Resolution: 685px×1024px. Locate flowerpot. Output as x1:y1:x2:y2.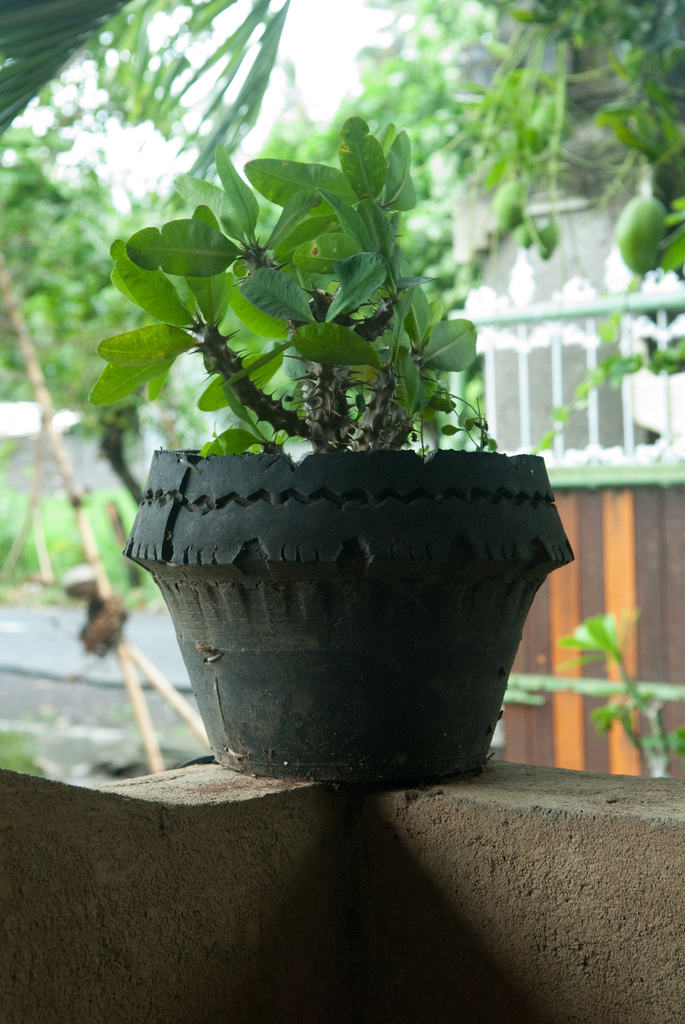
121:448:577:784.
